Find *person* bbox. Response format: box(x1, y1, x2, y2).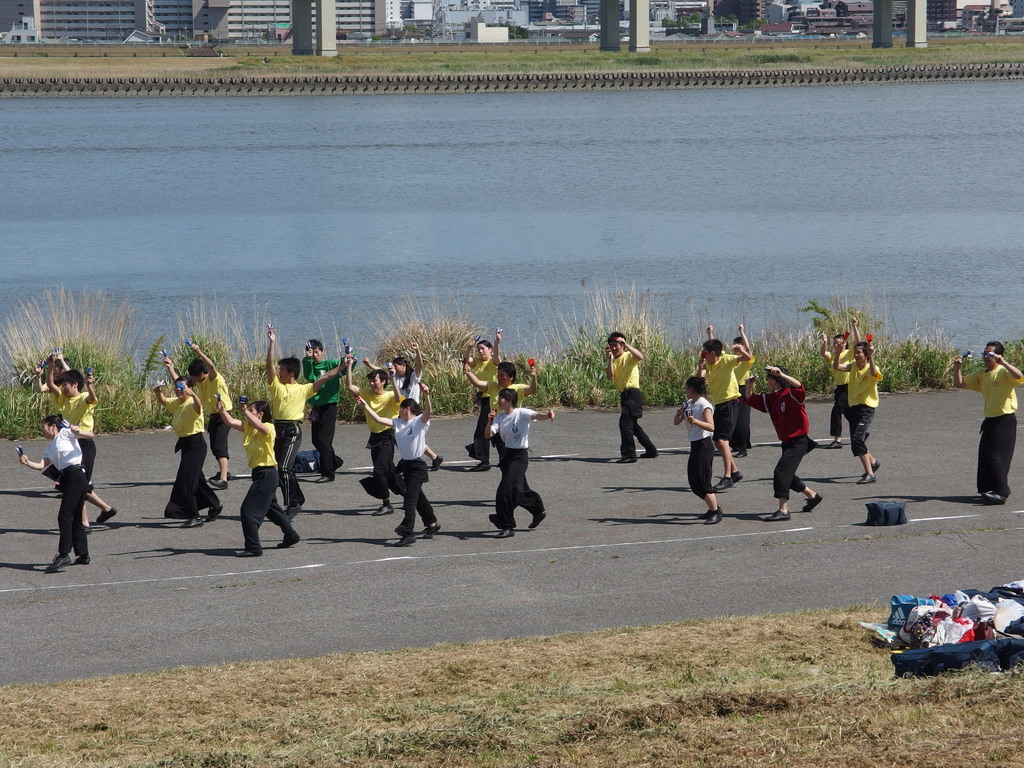
box(164, 344, 232, 492).
